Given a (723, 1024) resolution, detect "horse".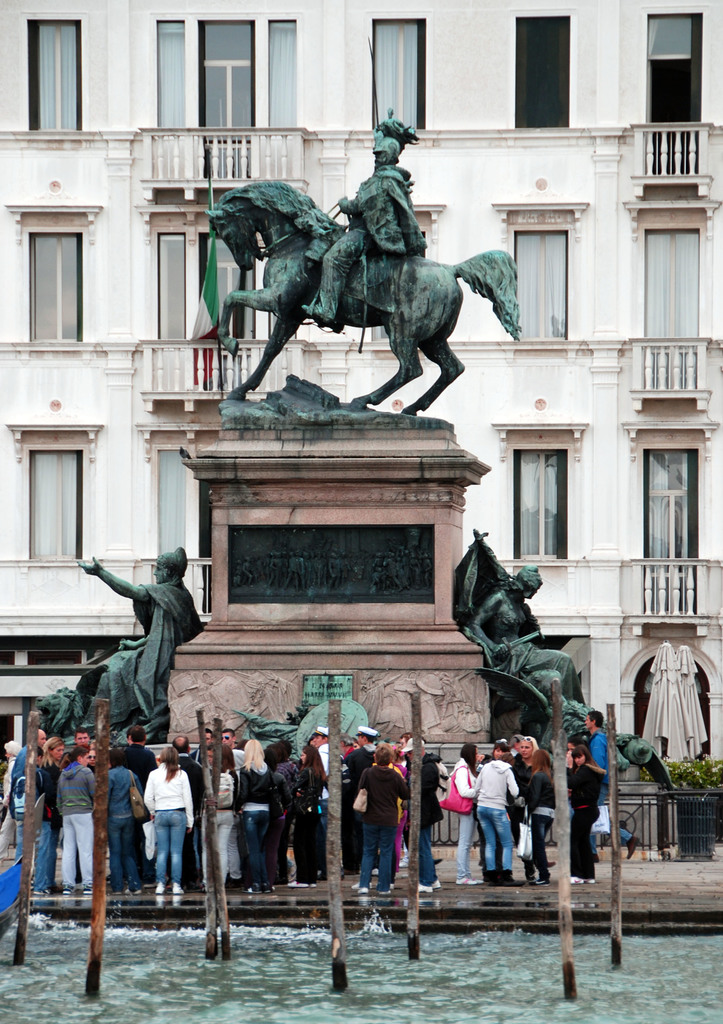
204:178:528:417.
